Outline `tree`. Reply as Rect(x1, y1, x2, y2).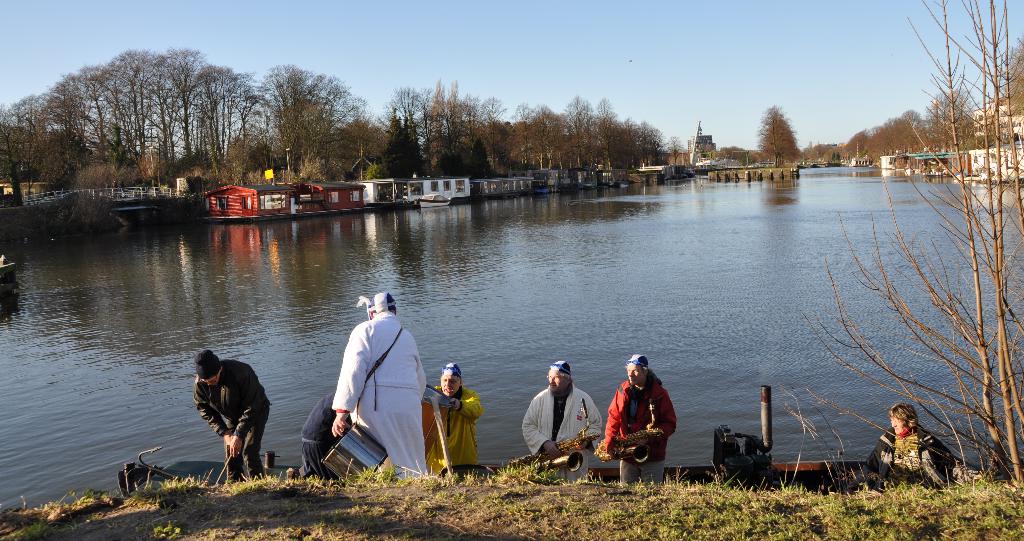
Rect(211, 71, 276, 185).
